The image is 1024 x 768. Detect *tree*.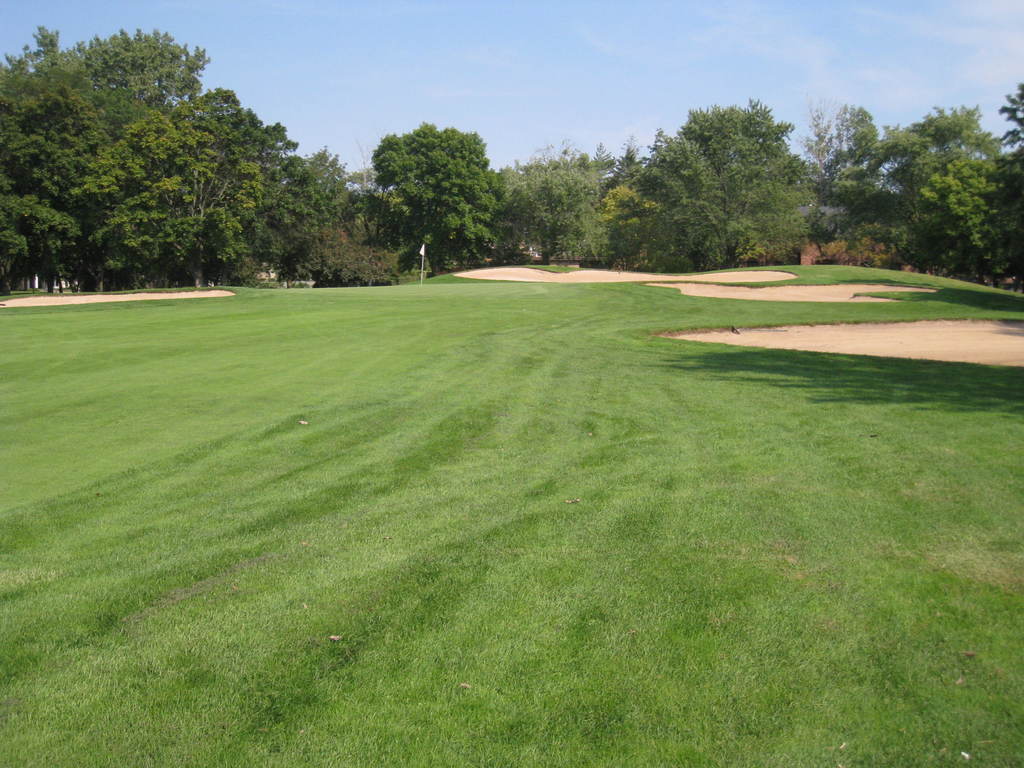
Detection: select_region(0, 24, 181, 276).
